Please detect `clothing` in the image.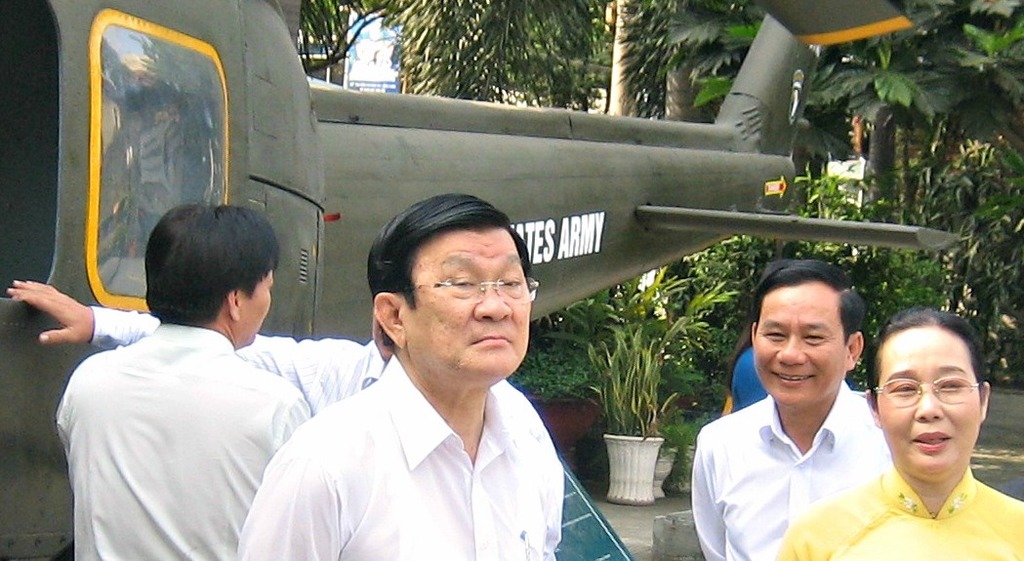
l=689, t=378, r=872, b=560.
